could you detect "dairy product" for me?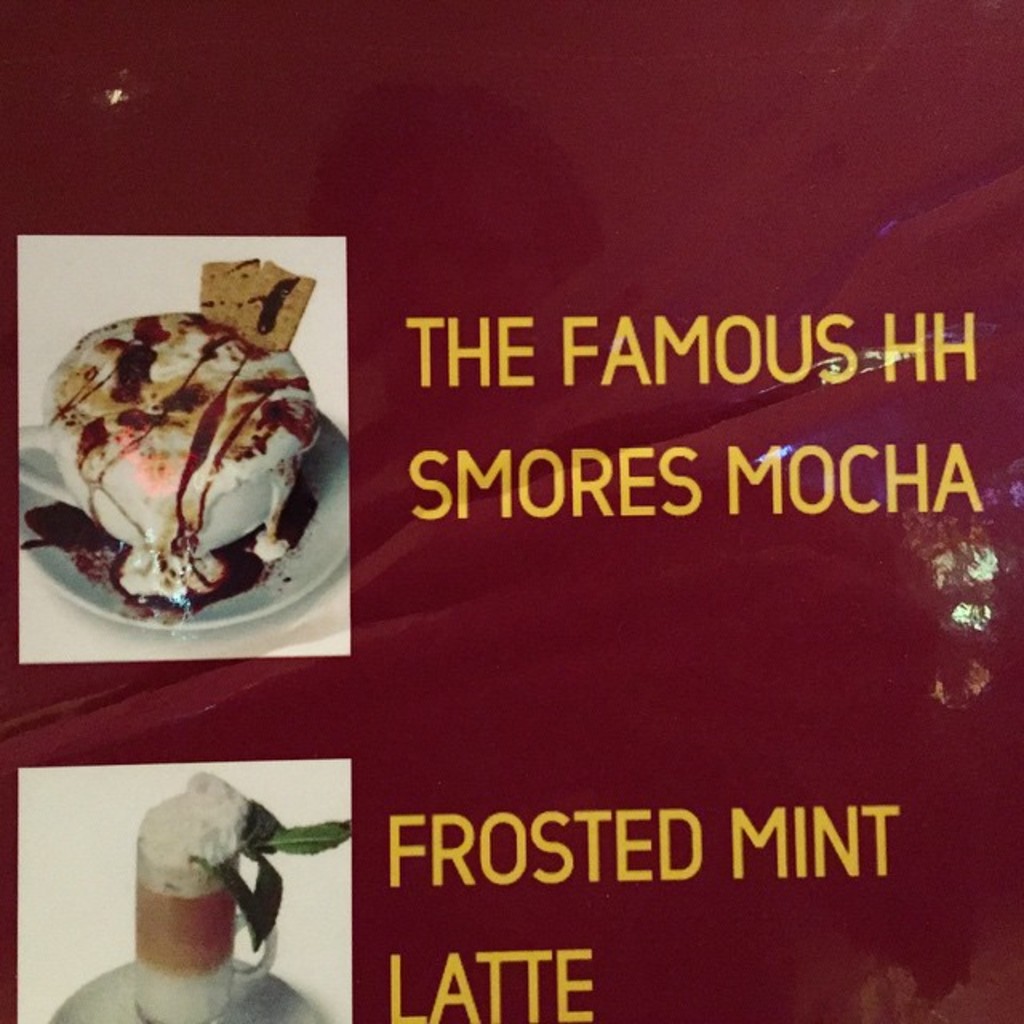
Detection result: [left=136, top=776, right=283, bottom=1022].
